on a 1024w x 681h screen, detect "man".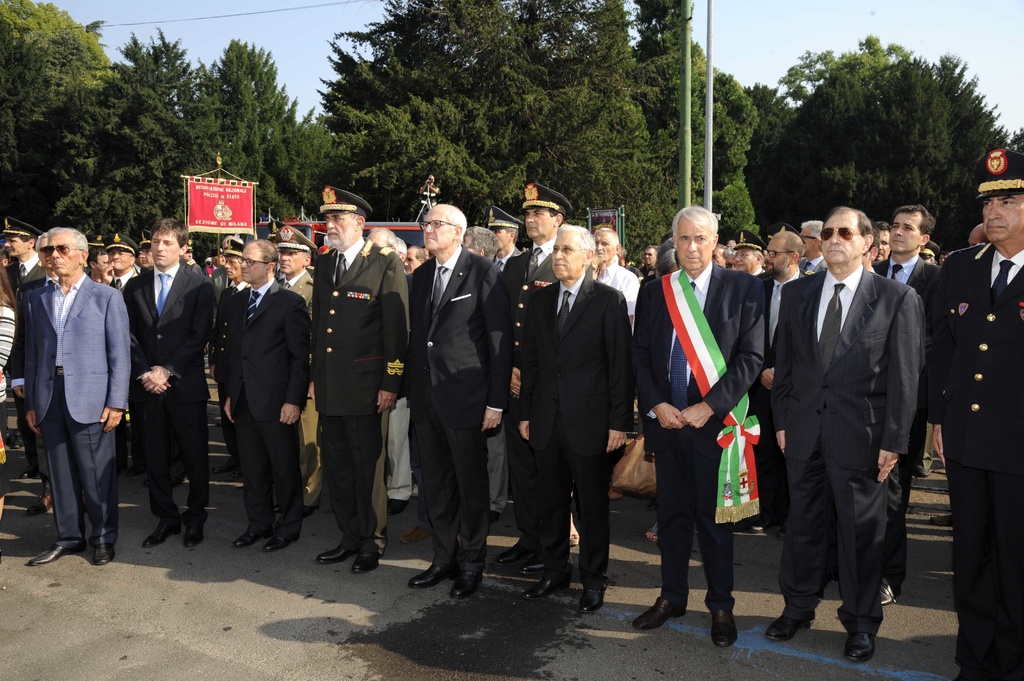
crop(3, 221, 49, 310).
